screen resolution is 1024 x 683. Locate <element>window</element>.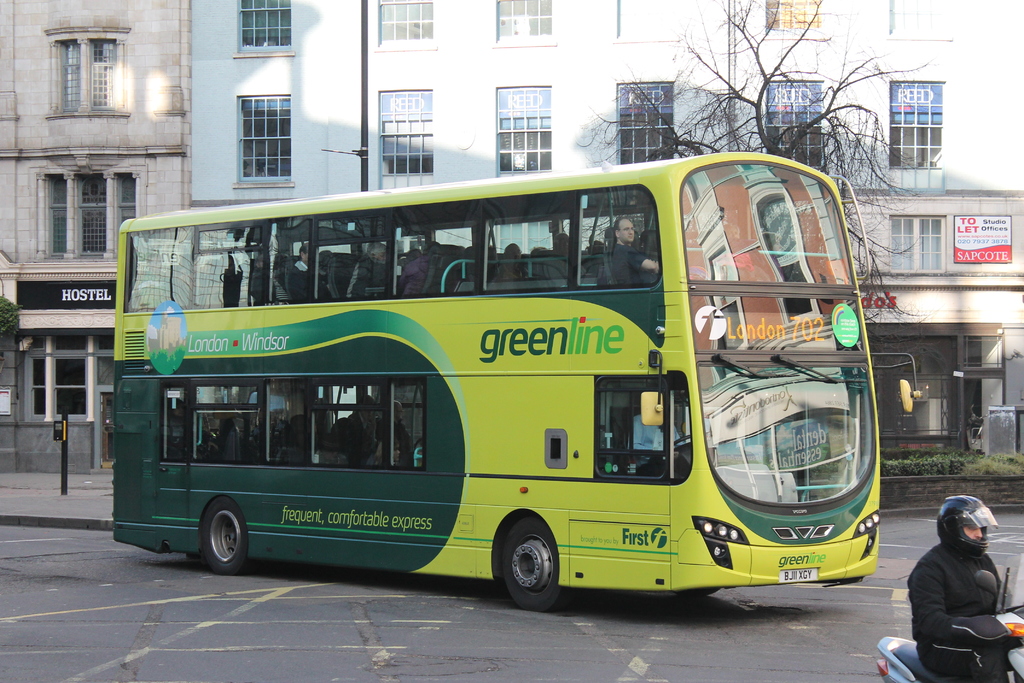
locate(493, 0, 552, 42).
